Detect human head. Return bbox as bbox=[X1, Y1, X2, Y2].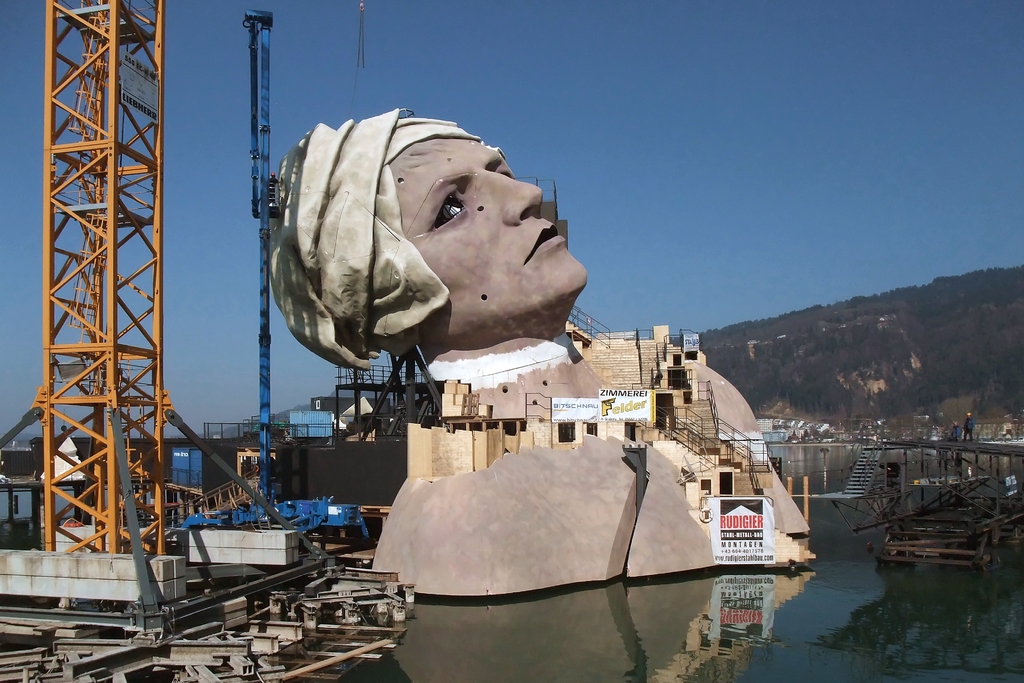
bbox=[279, 120, 568, 364].
